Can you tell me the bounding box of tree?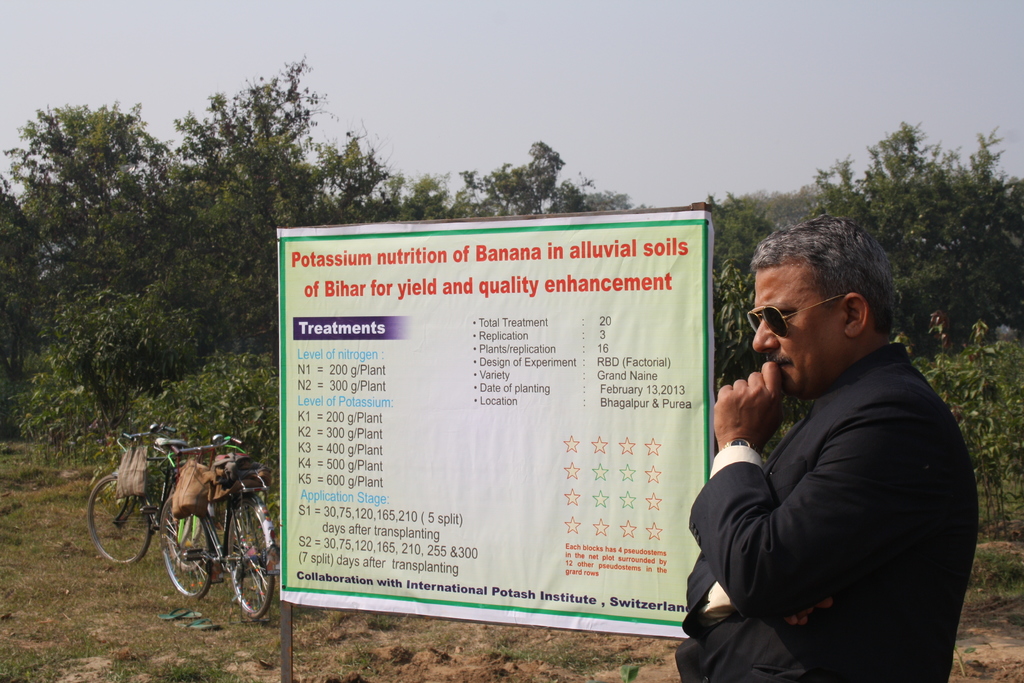
locate(193, 199, 273, 451).
